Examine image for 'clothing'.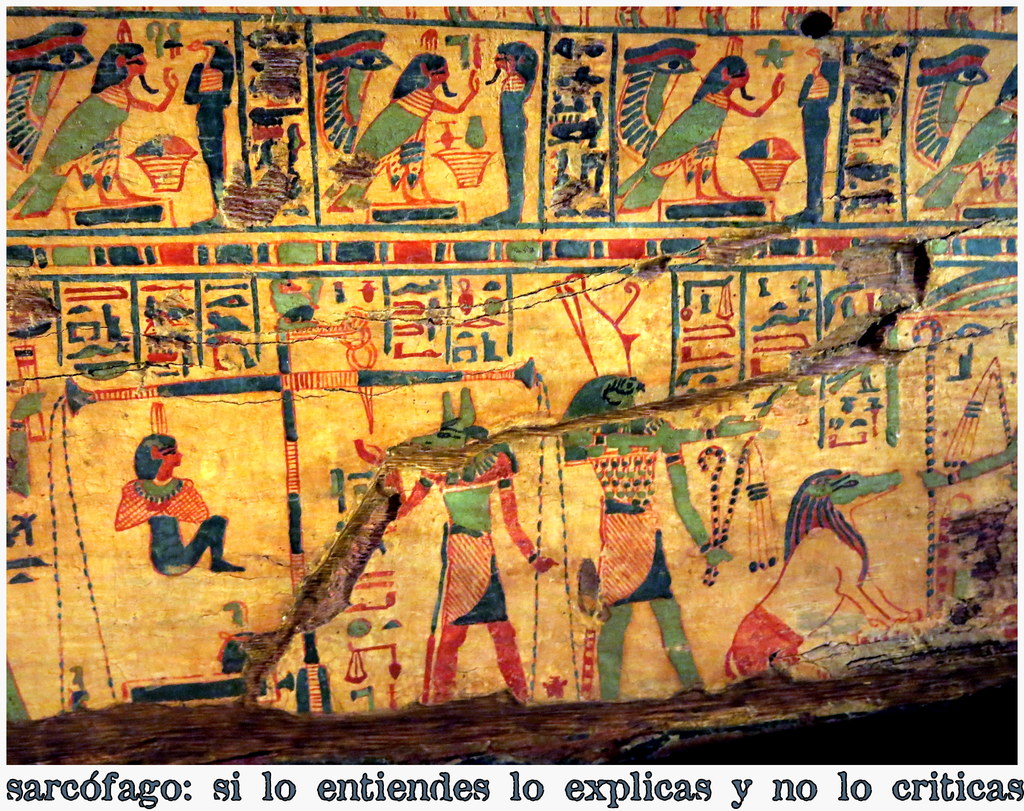
Examination result: left=117, top=477, right=205, bottom=521.
